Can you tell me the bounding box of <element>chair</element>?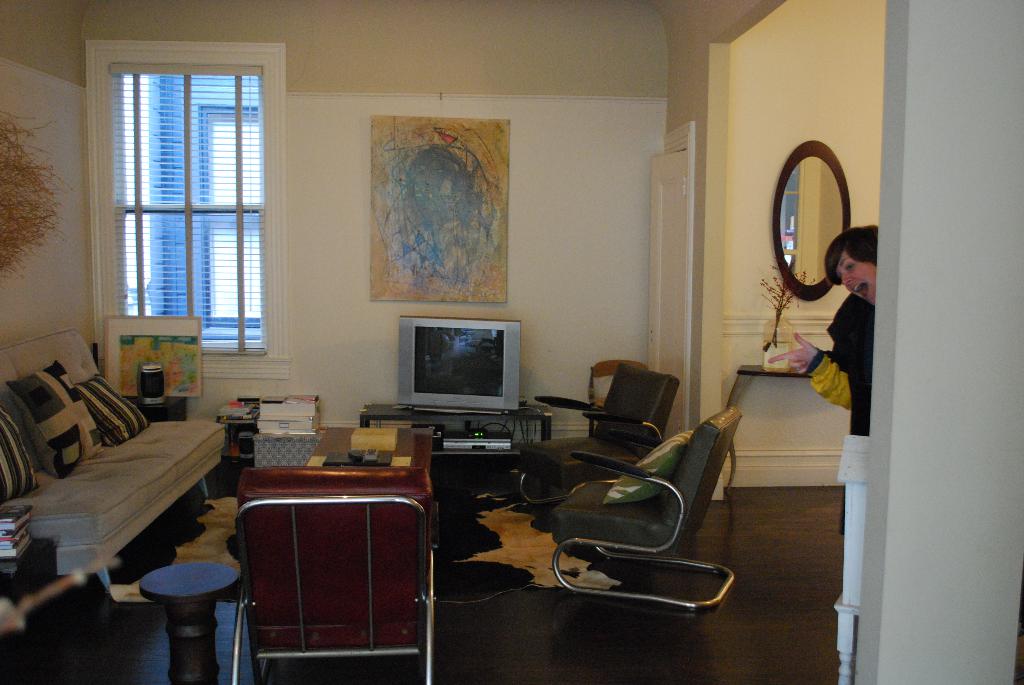
x1=529, y1=407, x2=739, y2=633.
